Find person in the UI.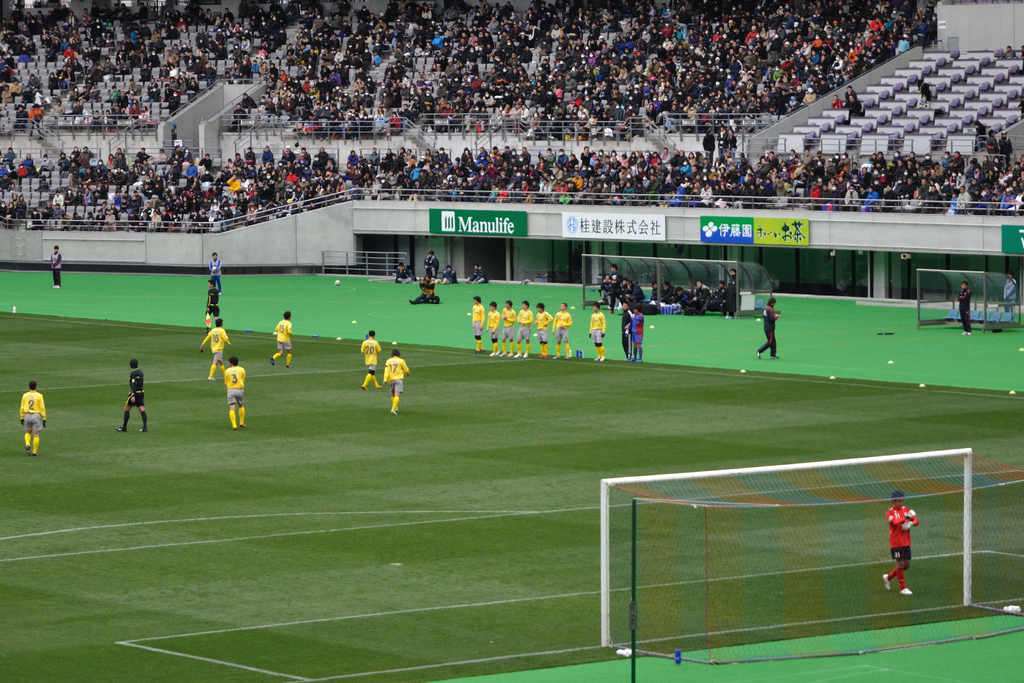
UI element at [x1=206, y1=250, x2=223, y2=292].
